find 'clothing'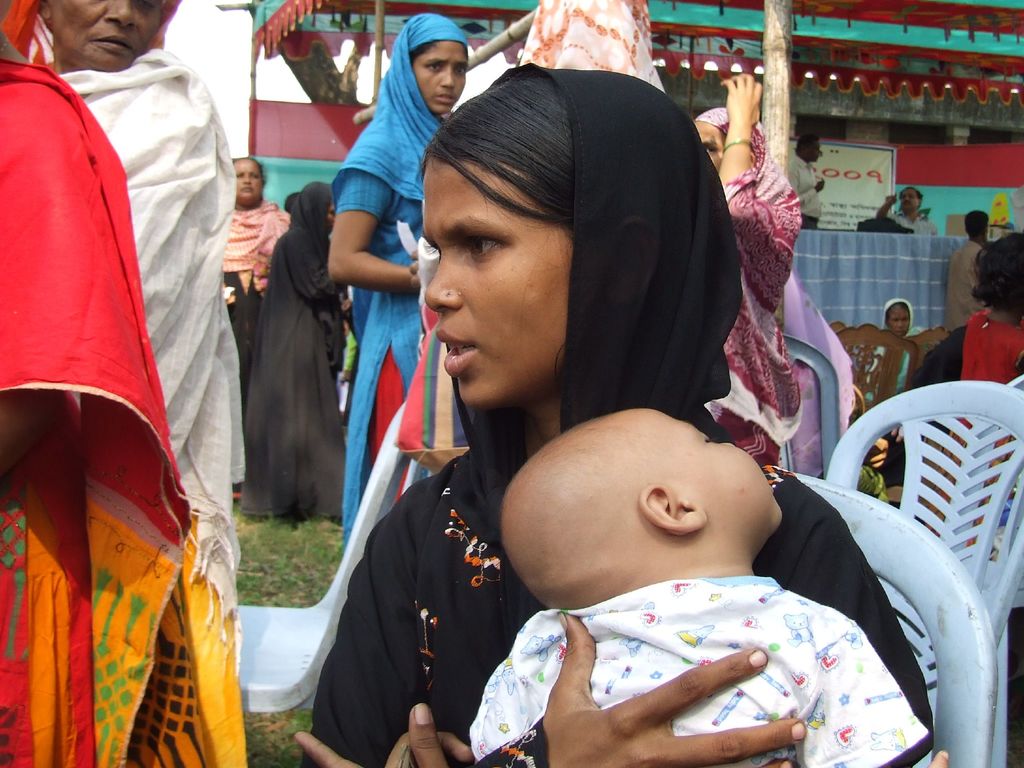
bbox=[703, 107, 802, 470]
